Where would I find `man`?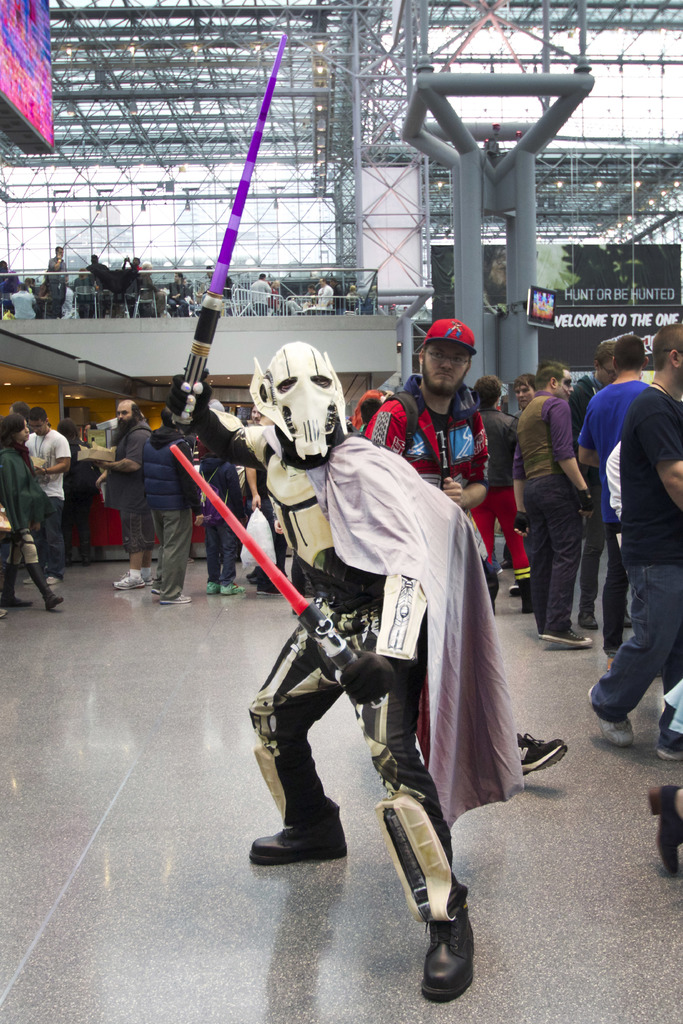
At rect(579, 336, 650, 673).
